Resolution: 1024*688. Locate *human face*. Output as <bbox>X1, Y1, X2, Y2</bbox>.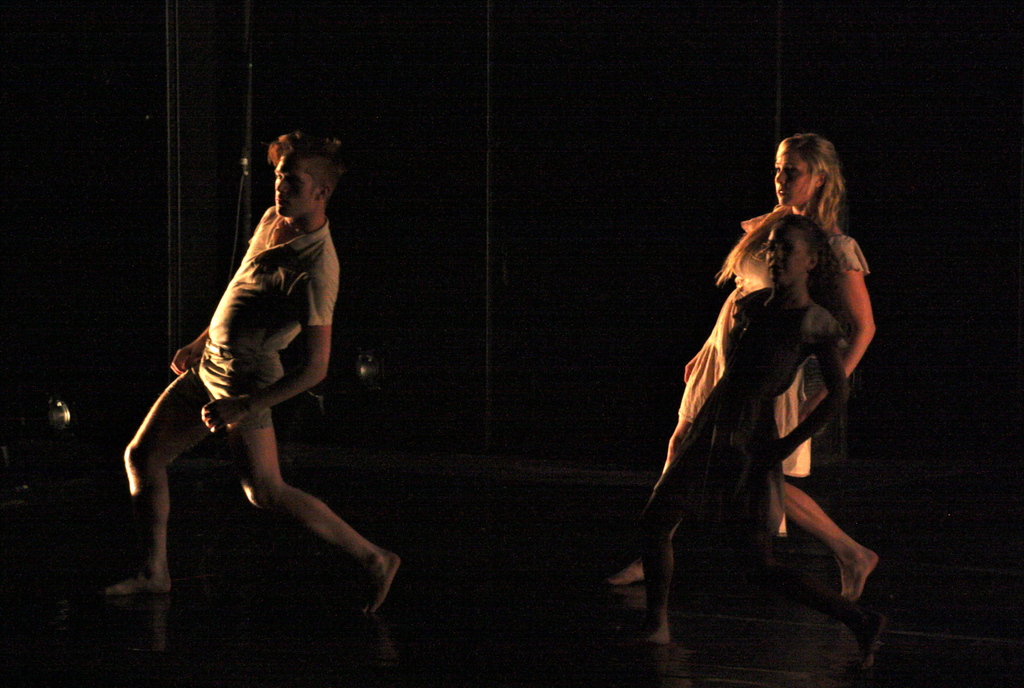
<bbox>772, 147, 817, 208</bbox>.
